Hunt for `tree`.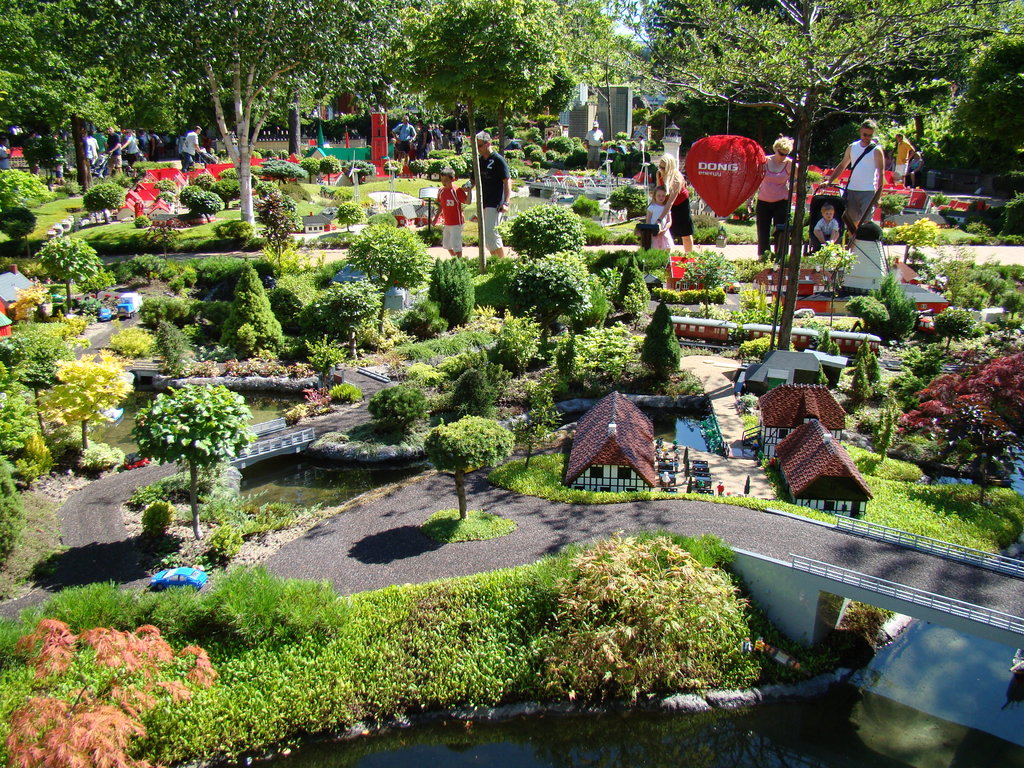
Hunted down at {"left": 0, "top": 207, "right": 38, "bottom": 262}.
